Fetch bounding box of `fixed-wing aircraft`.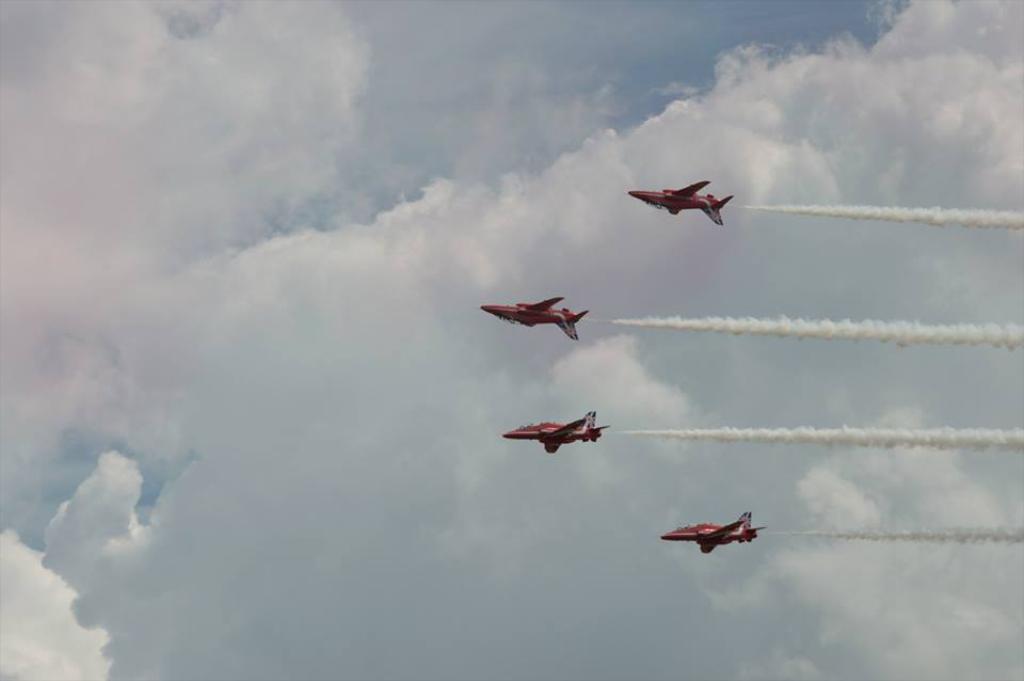
Bbox: [left=627, top=173, right=732, bottom=224].
